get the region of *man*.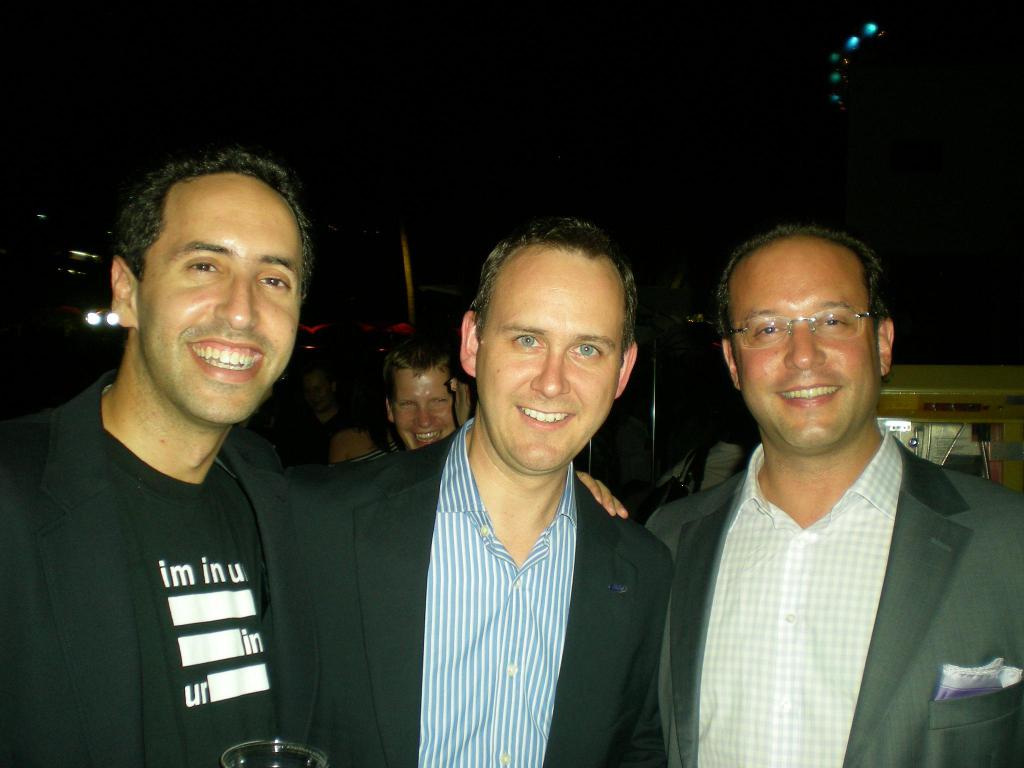
632 211 1021 763.
